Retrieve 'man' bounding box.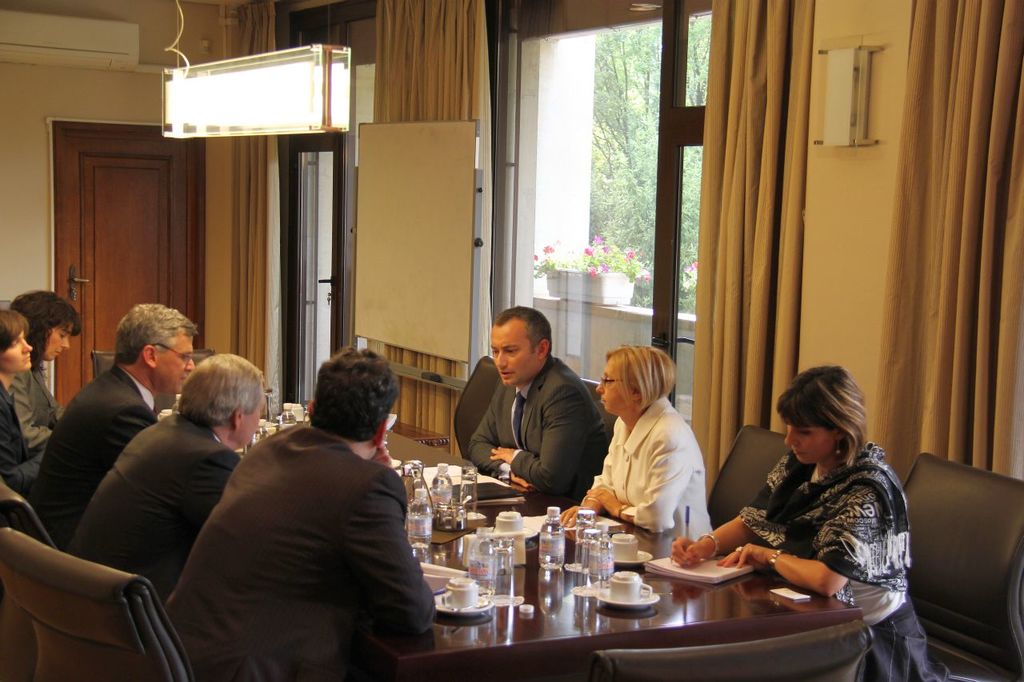
Bounding box: detection(36, 300, 198, 552).
